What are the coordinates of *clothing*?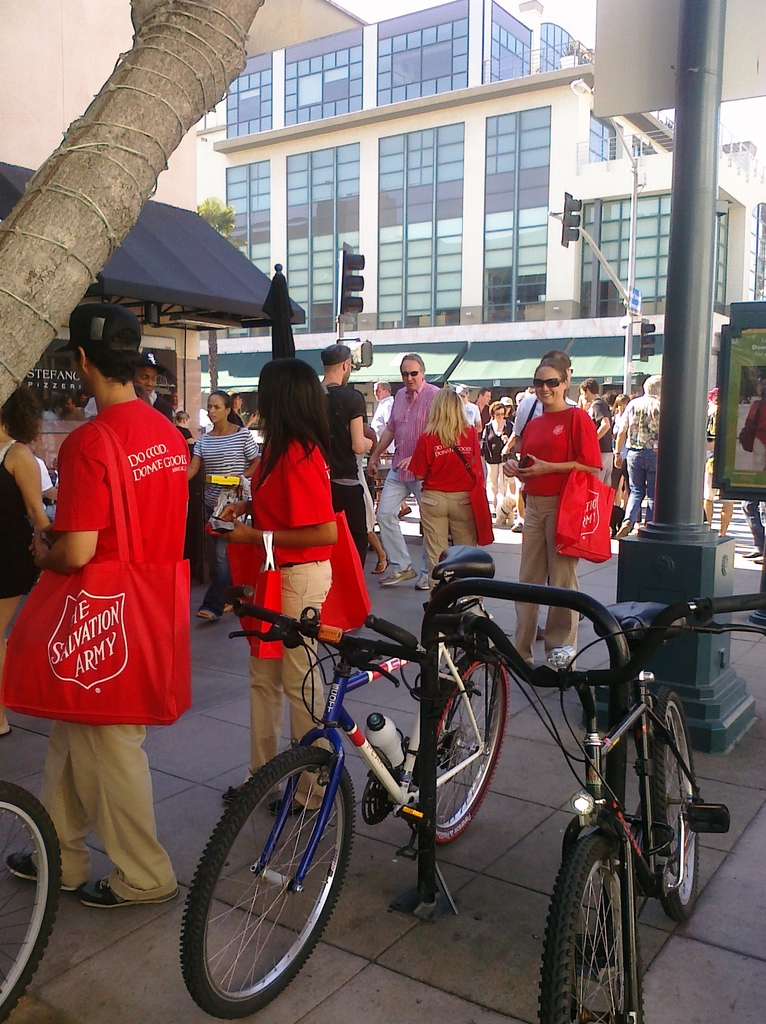
left=307, top=378, right=364, bottom=571.
